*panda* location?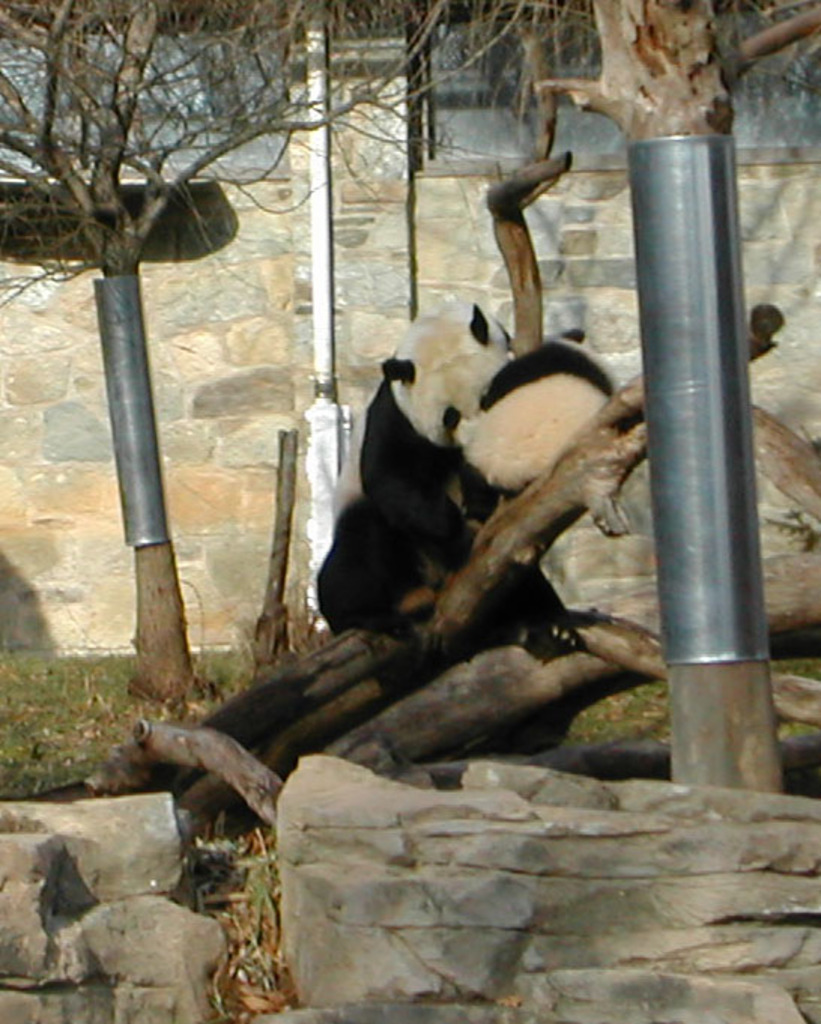
<bbox>456, 329, 617, 490</bbox>
